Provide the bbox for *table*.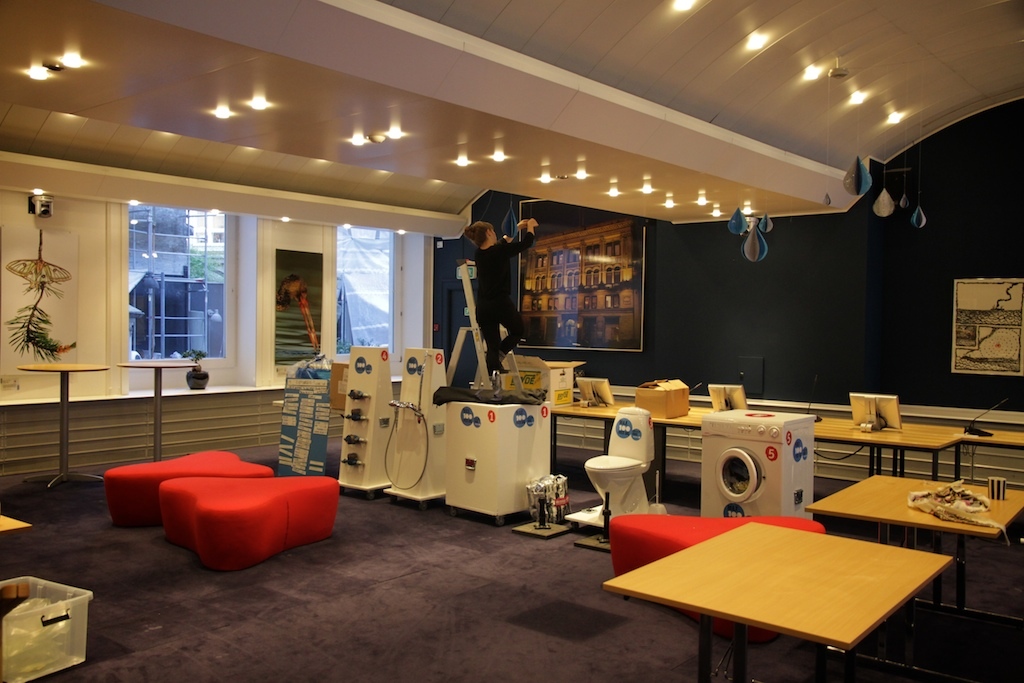
<region>0, 512, 27, 537</region>.
